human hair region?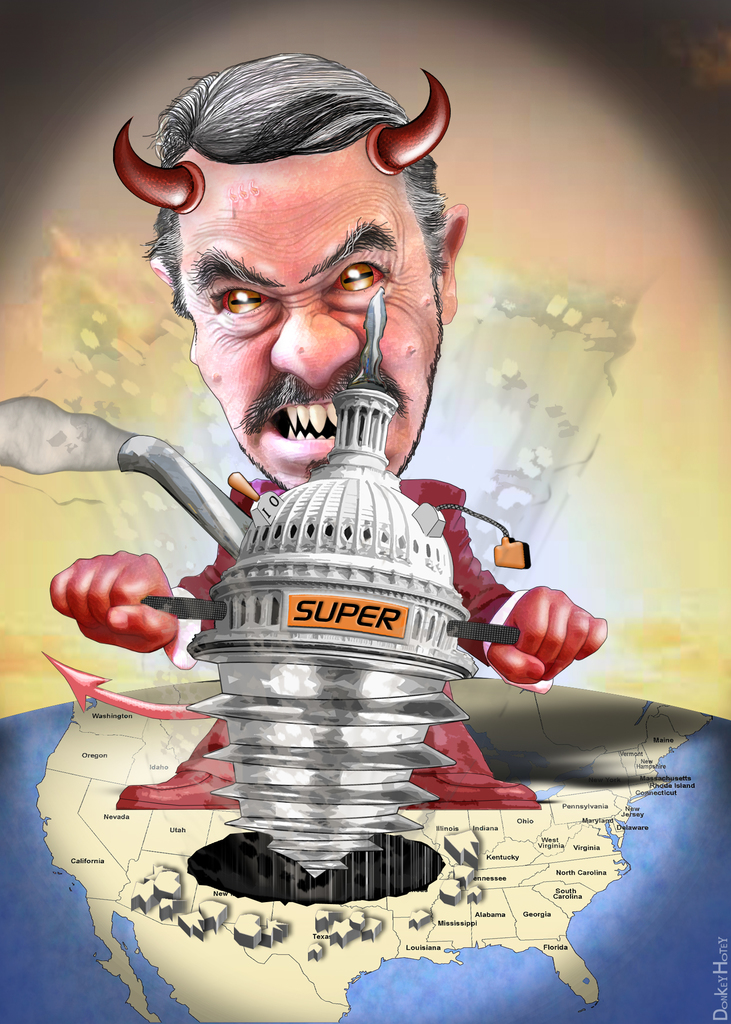
109:30:439:372
